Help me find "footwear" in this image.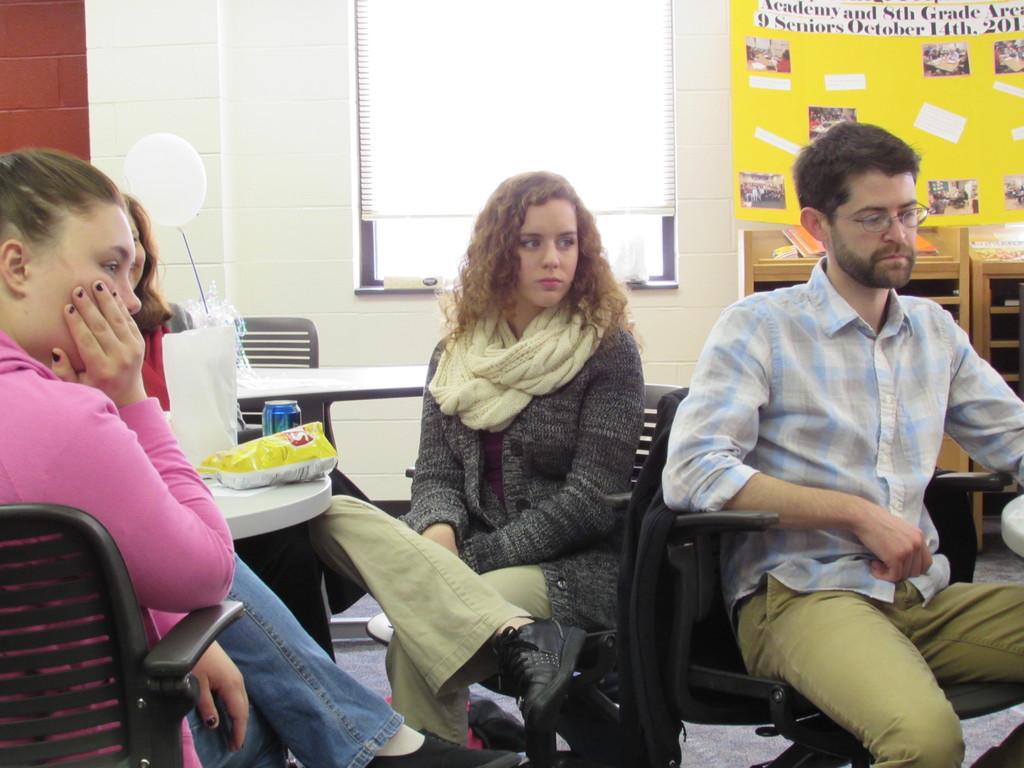
Found it: [x1=495, y1=614, x2=584, y2=731].
